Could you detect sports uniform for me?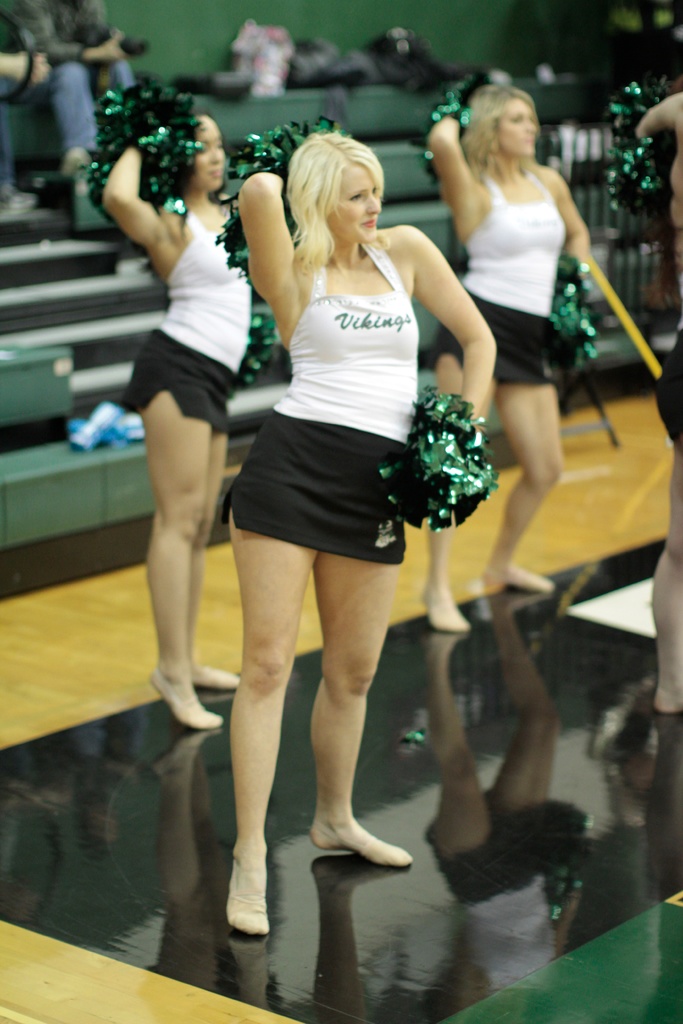
Detection result: detection(215, 229, 440, 568).
